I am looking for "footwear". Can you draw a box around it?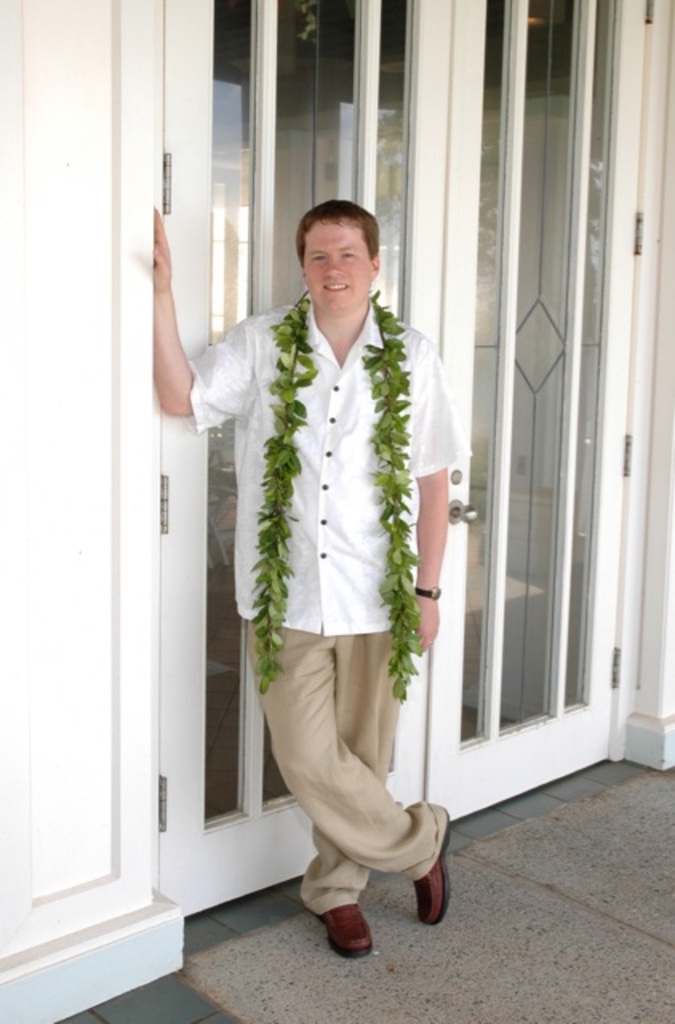
Sure, the bounding box is 417/802/449/931.
